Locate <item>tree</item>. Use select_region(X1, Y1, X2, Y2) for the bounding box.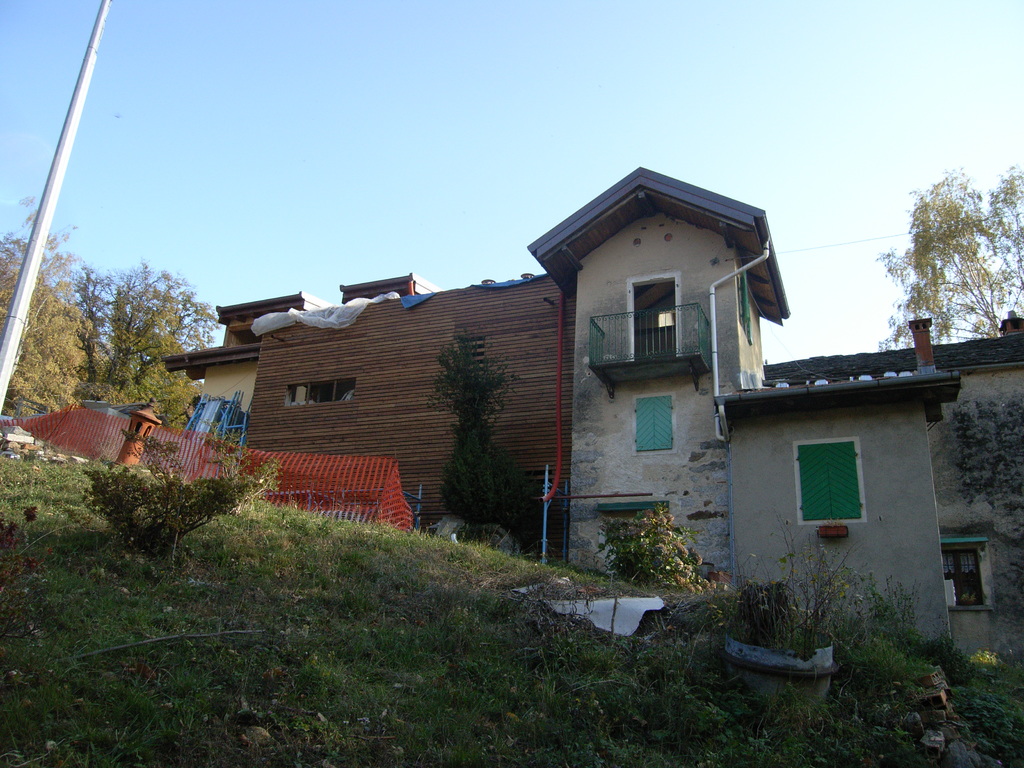
select_region(893, 145, 1009, 355).
